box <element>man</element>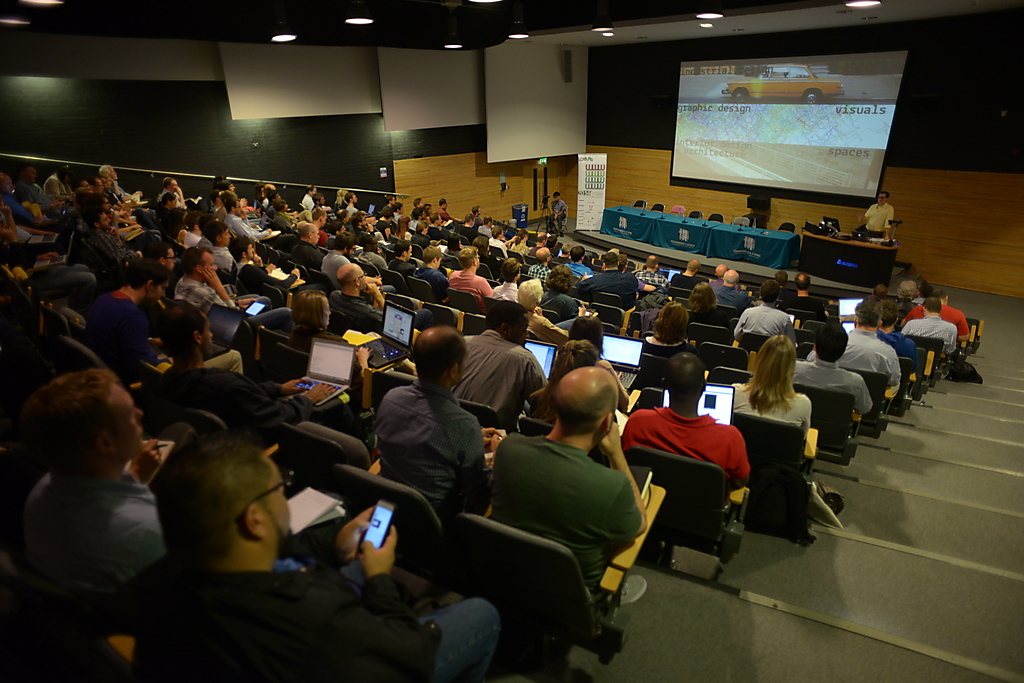
{"x1": 706, "y1": 272, "x2": 742, "y2": 304}
